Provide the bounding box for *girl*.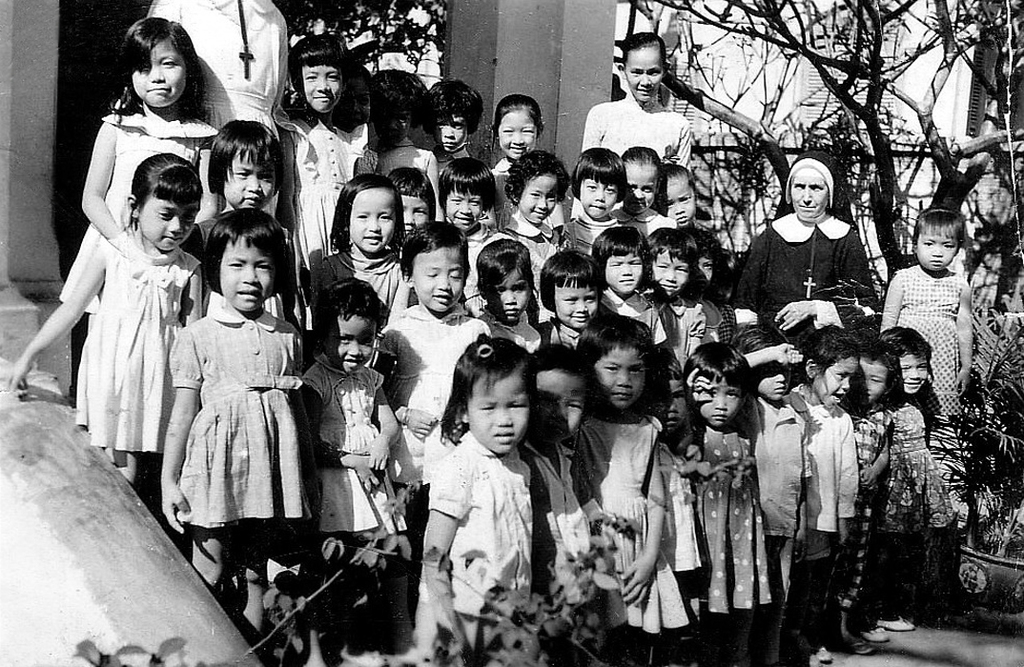
locate(683, 343, 771, 666).
